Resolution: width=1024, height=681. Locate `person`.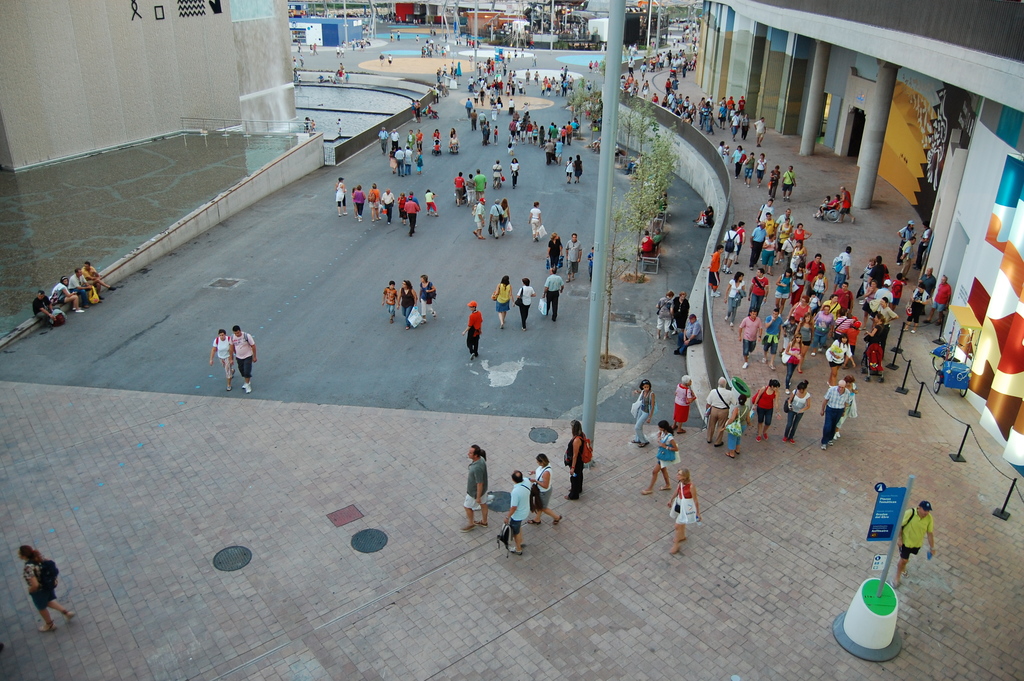
BBox(667, 67, 681, 79).
